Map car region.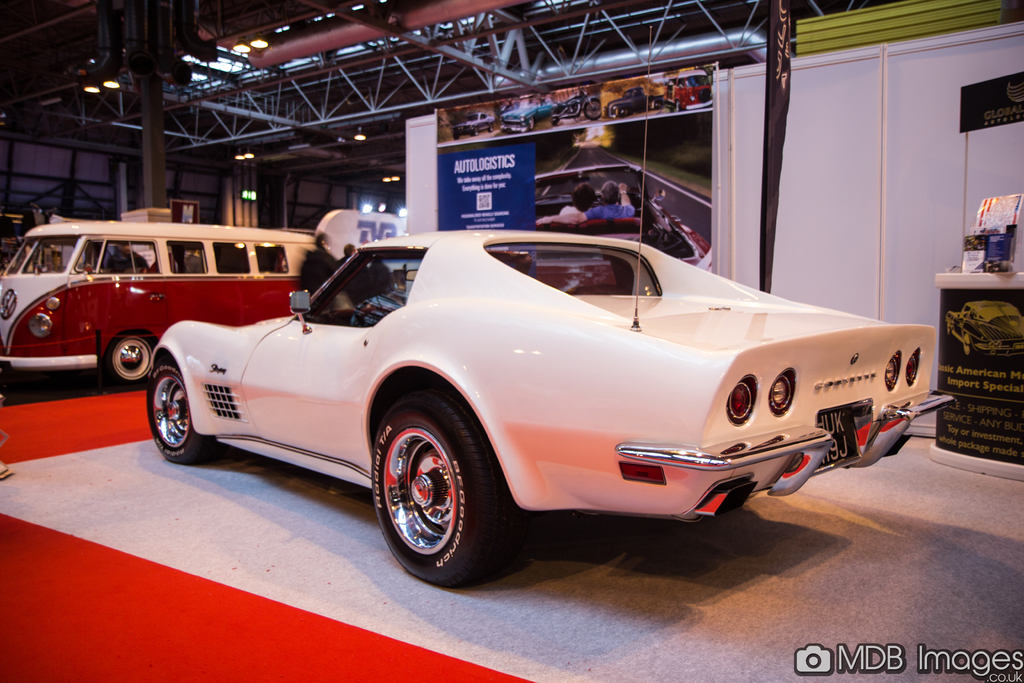
Mapped to {"x1": 125, "y1": 222, "x2": 965, "y2": 574}.
